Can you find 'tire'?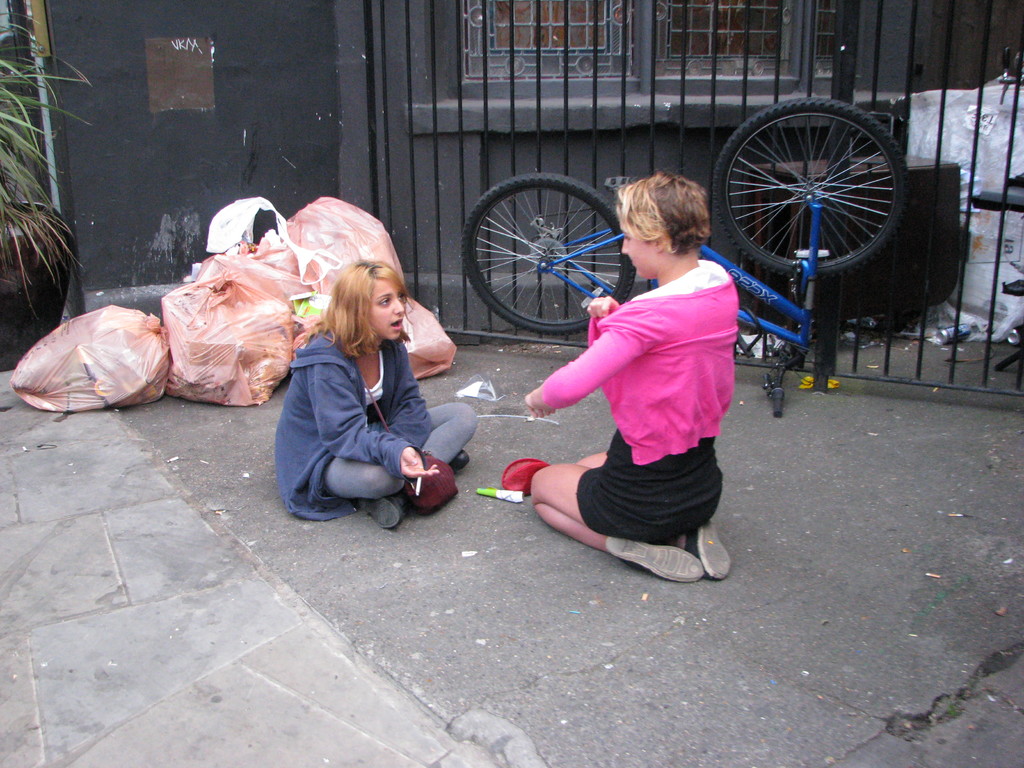
Yes, bounding box: detection(710, 97, 913, 287).
